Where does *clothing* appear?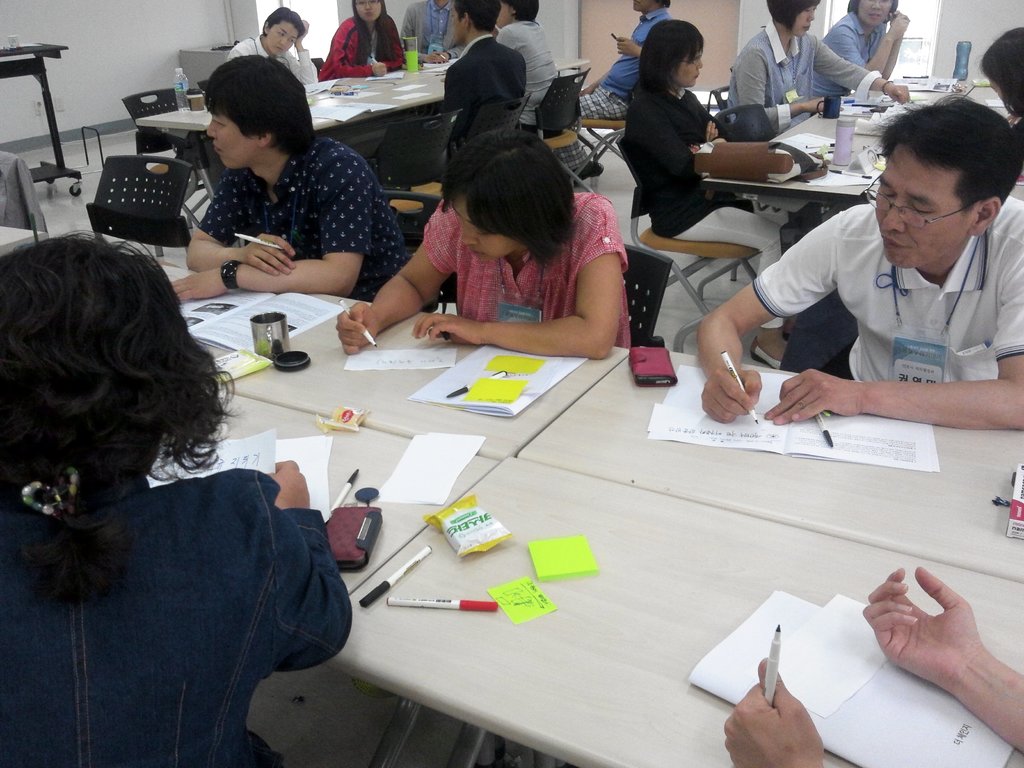
Appears at box=[426, 187, 628, 344].
